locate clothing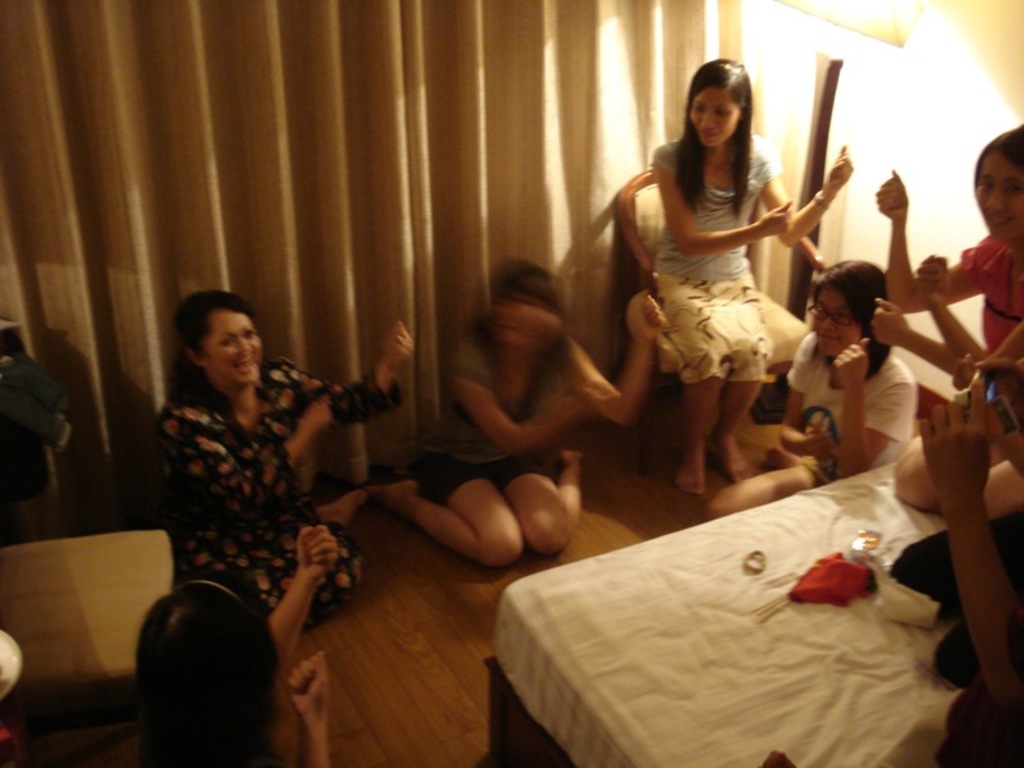
bbox=[888, 449, 1023, 767]
